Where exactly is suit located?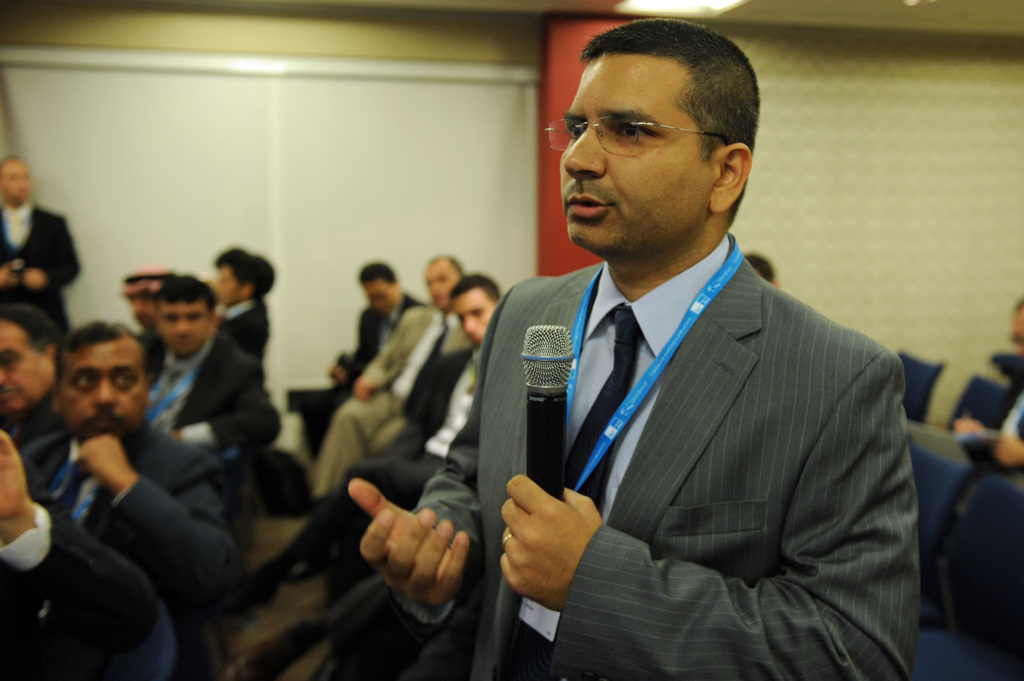
Its bounding box is 19:415:244:620.
